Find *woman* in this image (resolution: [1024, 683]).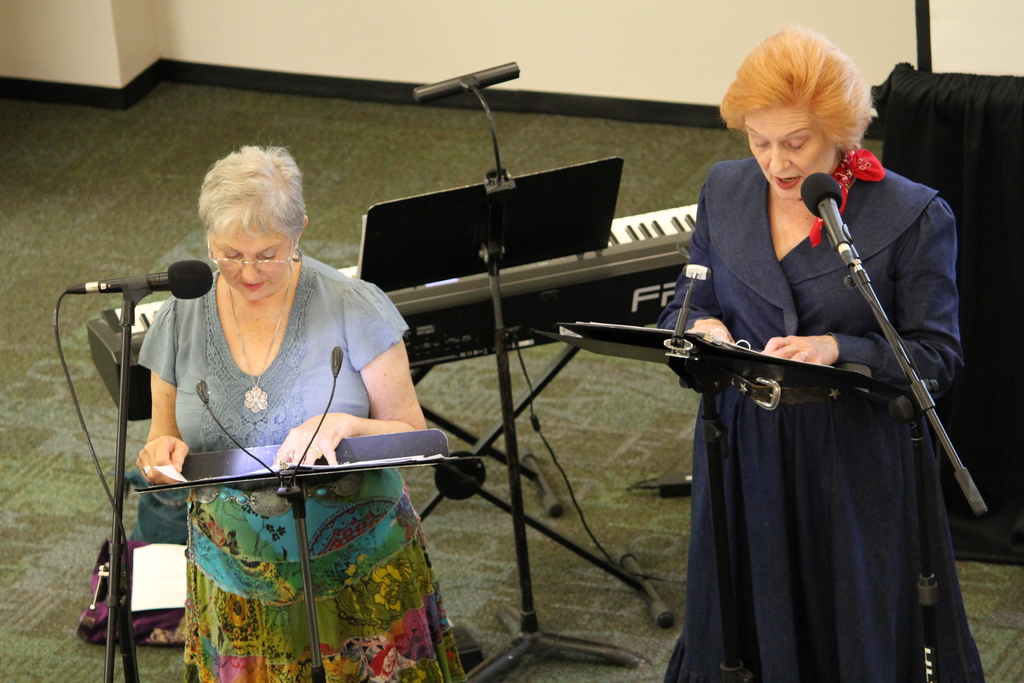
<bbox>135, 145, 468, 682</bbox>.
